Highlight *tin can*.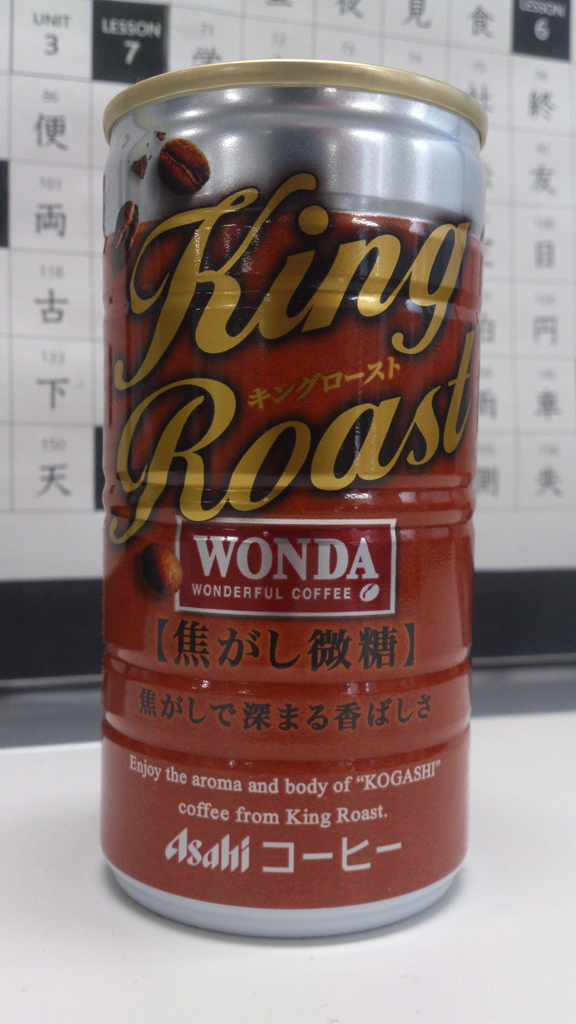
Highlighted region: [102,60,484,937].
